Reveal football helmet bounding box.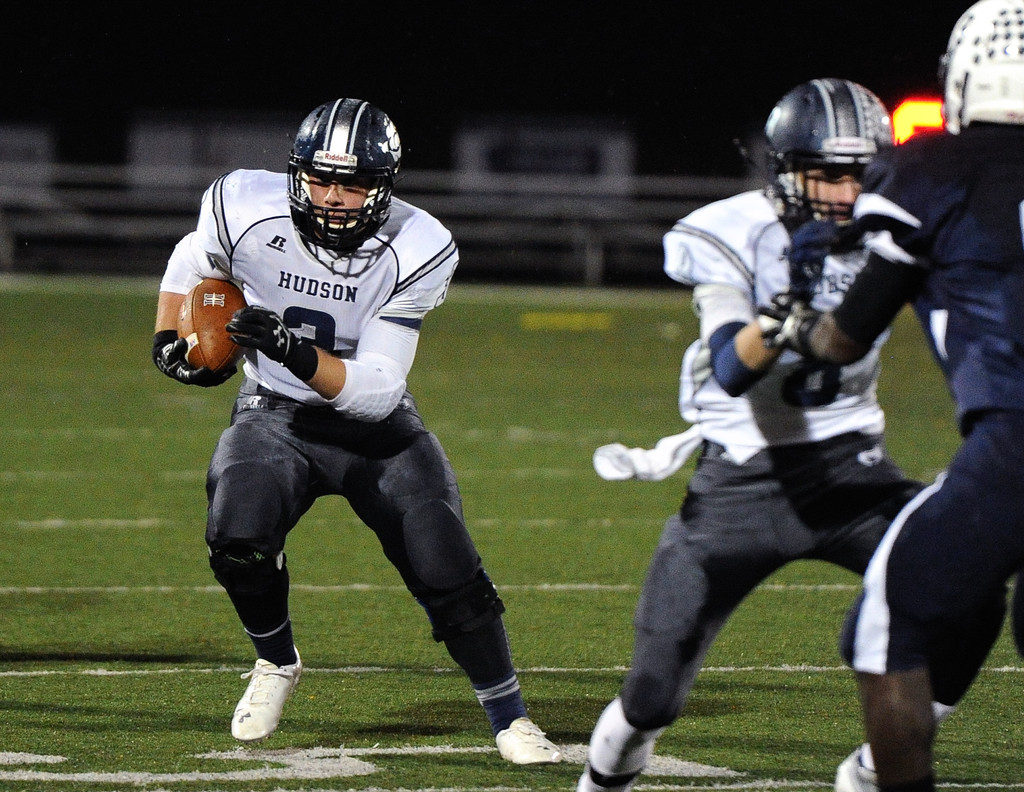
Revealed: rect(768, 83, 910, 244).
